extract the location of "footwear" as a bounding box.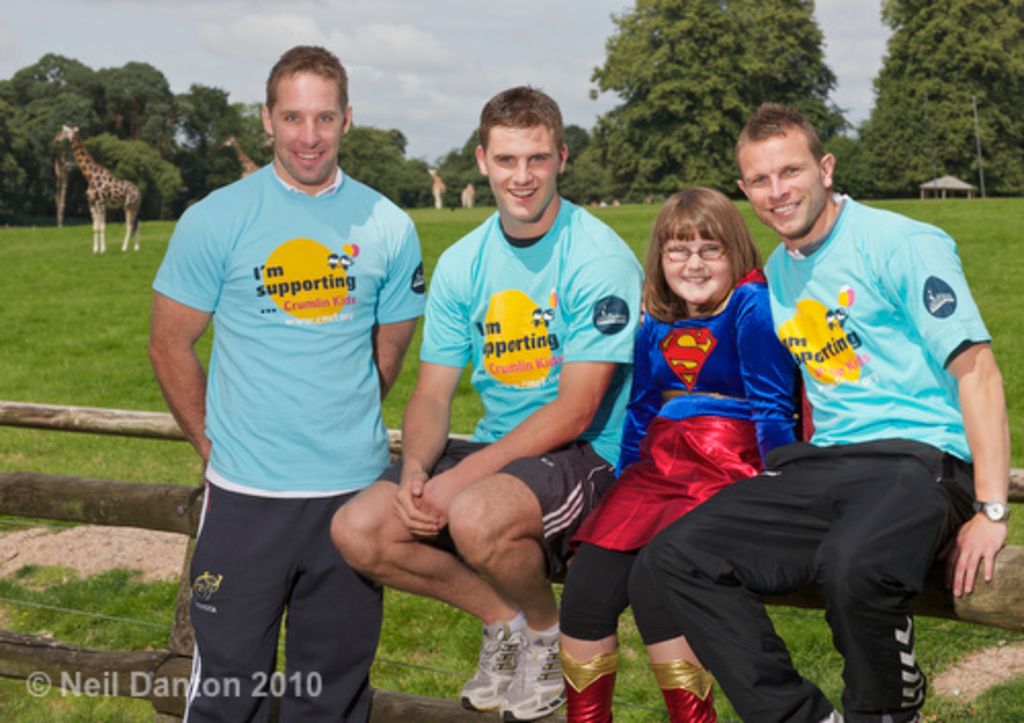
504/629/569/721.
